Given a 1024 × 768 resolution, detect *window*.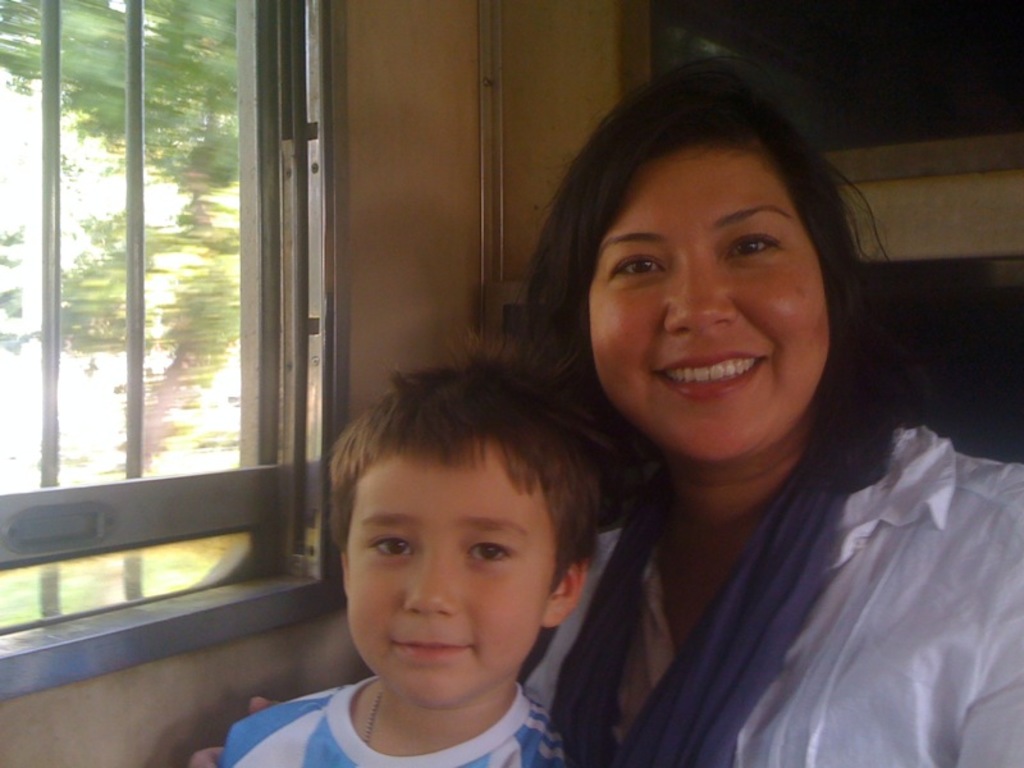
{"x1": 0, "y1": 3, "x2": 348, "y2": 700}.
